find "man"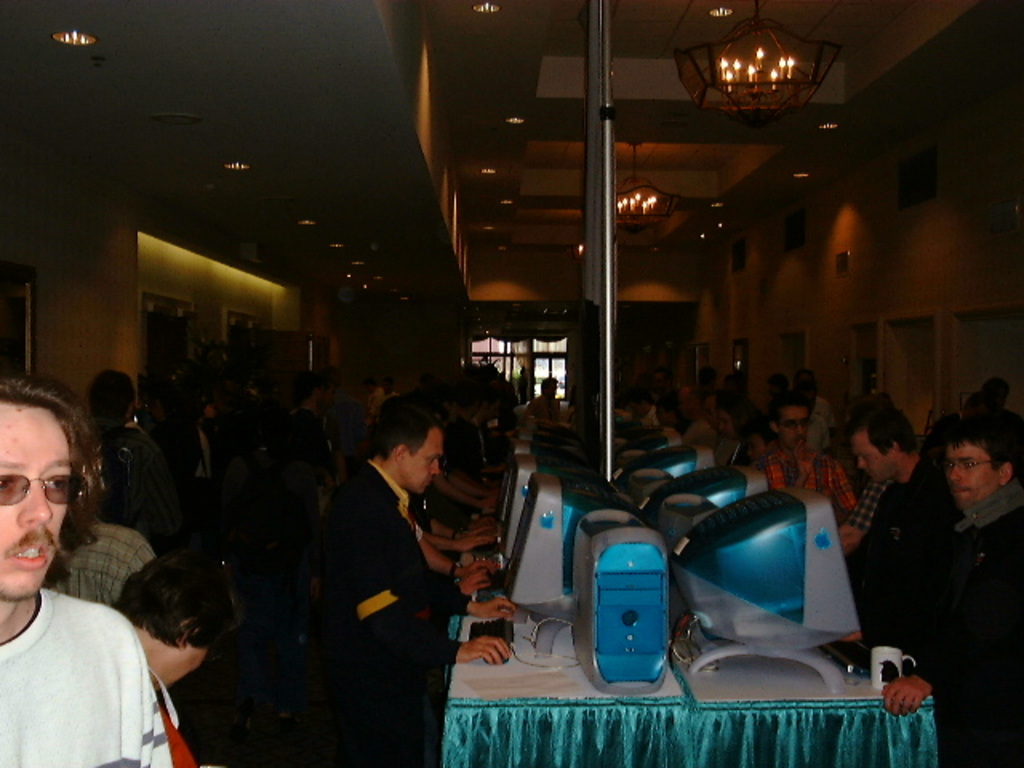
box=[0, 382, 194, 767]
